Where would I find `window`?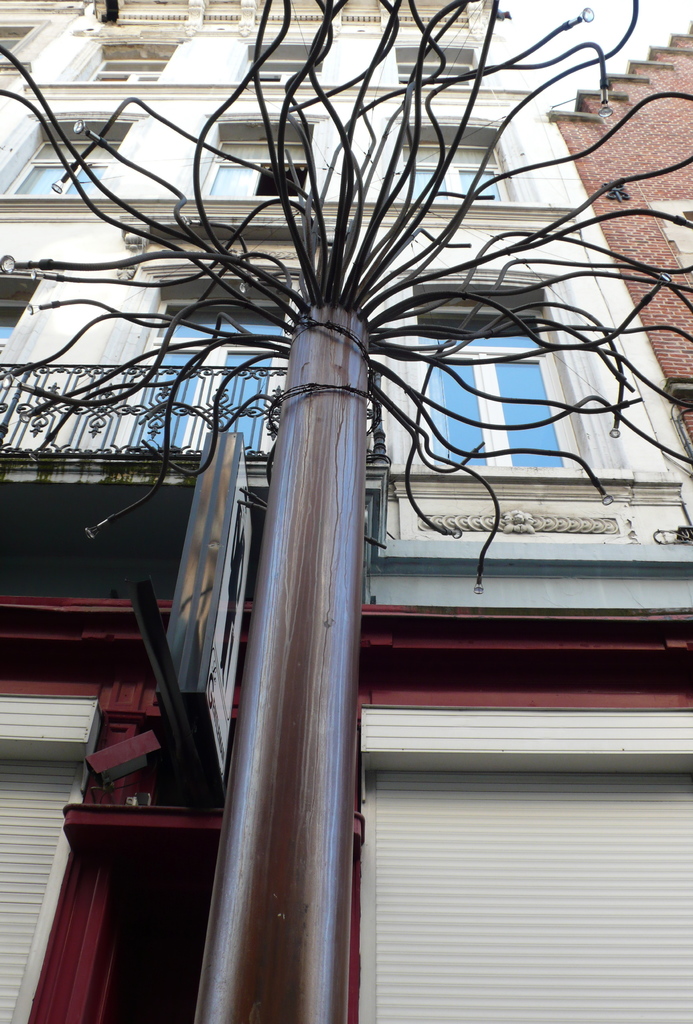
At (left=3, top=120, right=131, bottom=196).
